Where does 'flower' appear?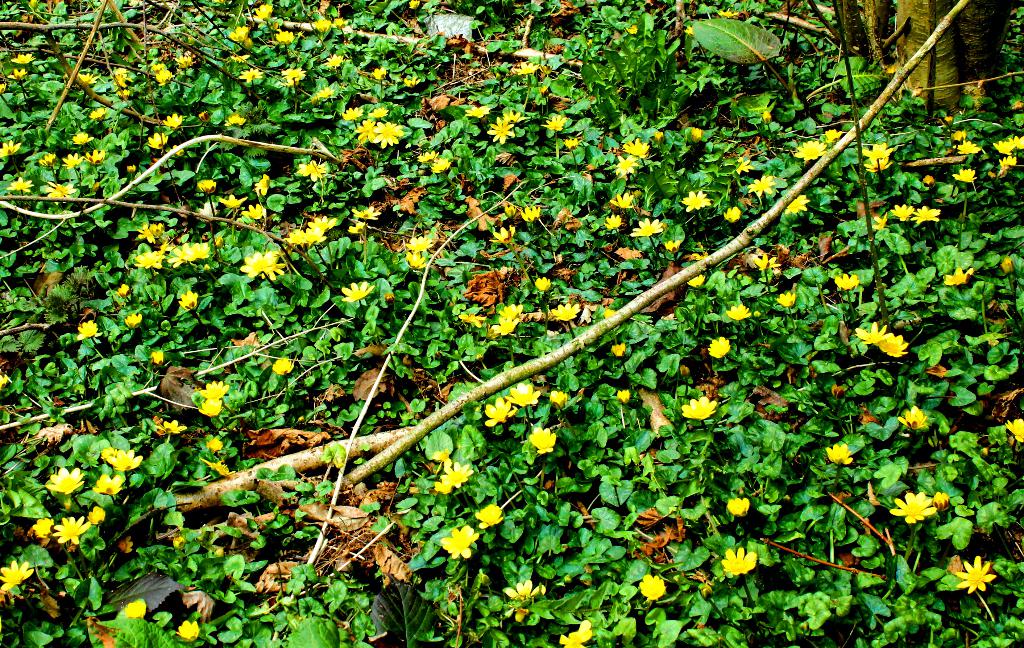
Appears at box(231, 24, 250, 40).
